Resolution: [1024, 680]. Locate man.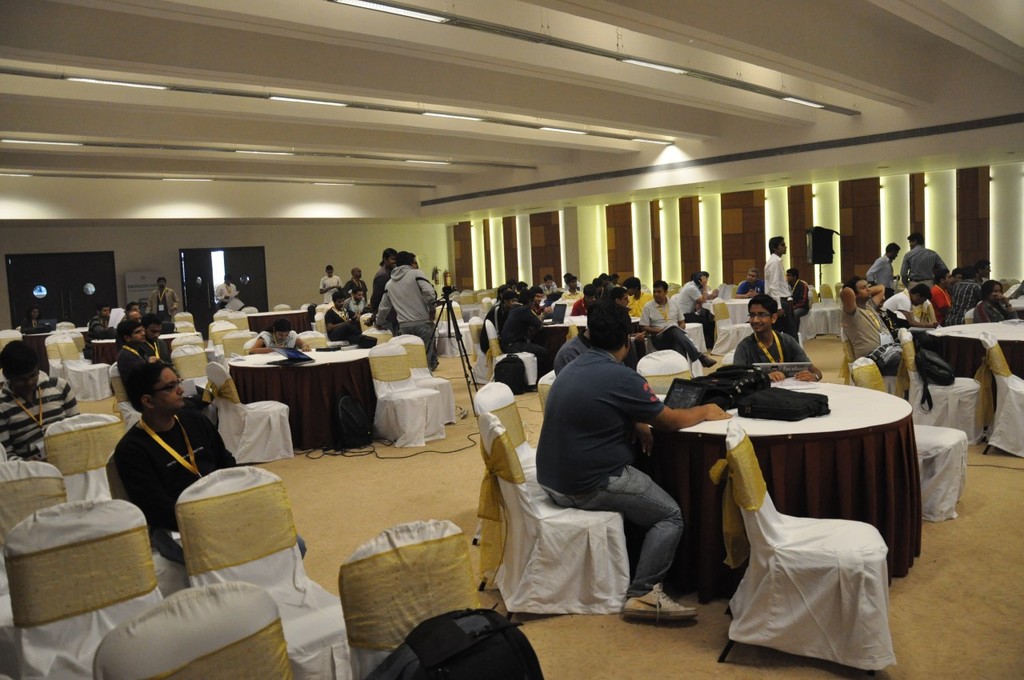
x1=674 y1=274 x2=721 y2=359.
